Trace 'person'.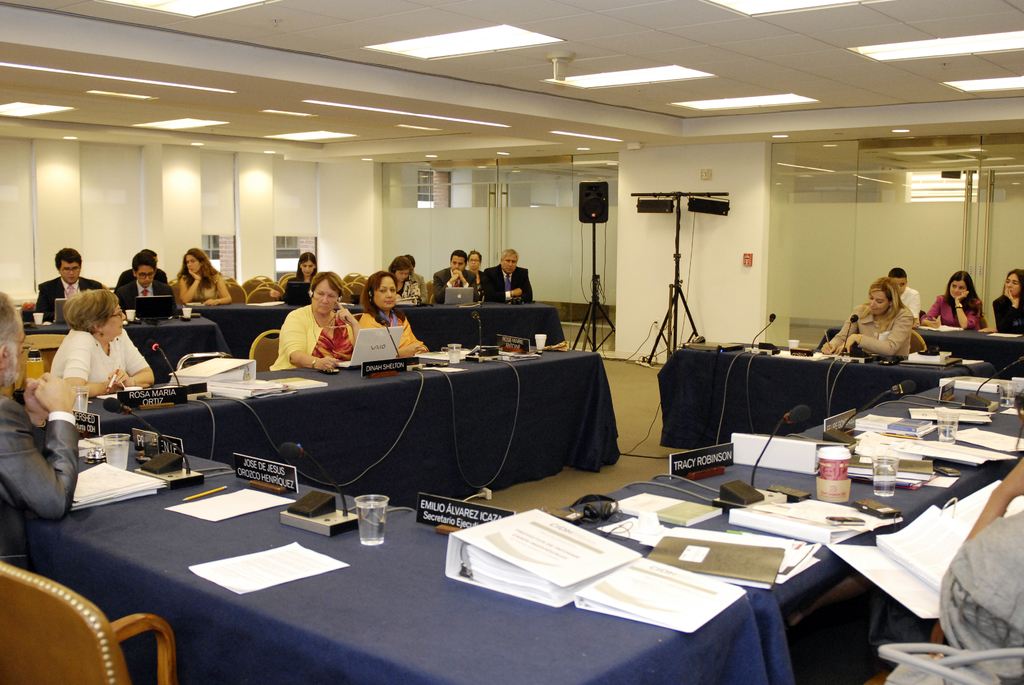
Traced to (271, 245, 323, 305).
